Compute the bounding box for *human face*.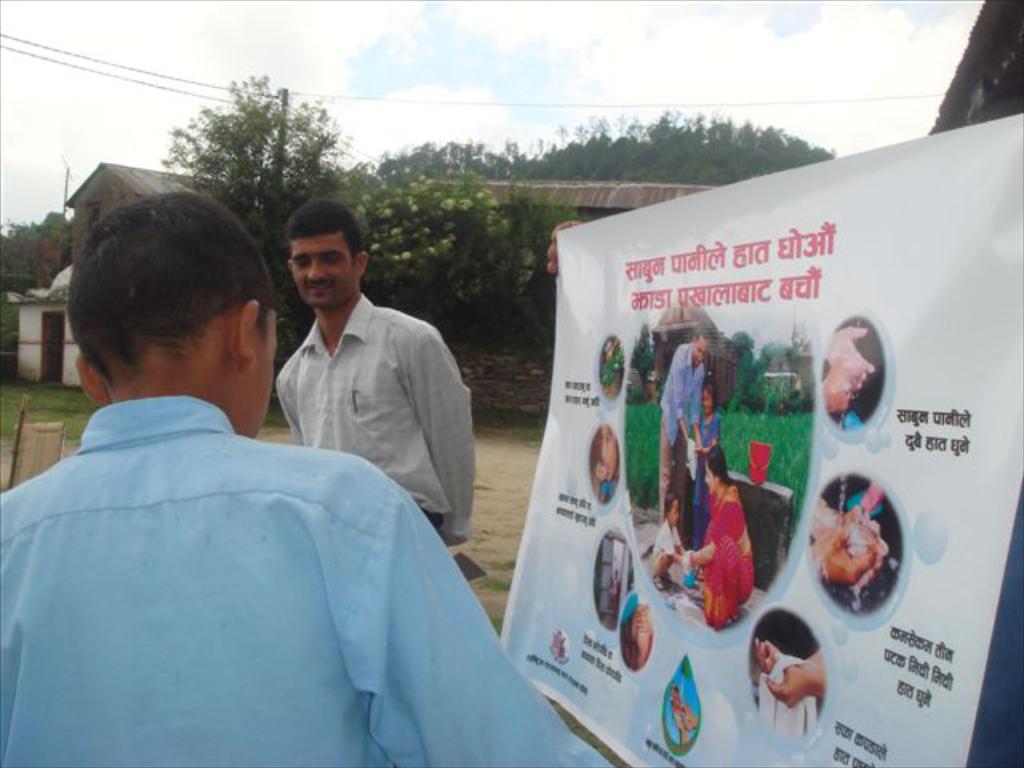
region(600, 421, 616, 480).
